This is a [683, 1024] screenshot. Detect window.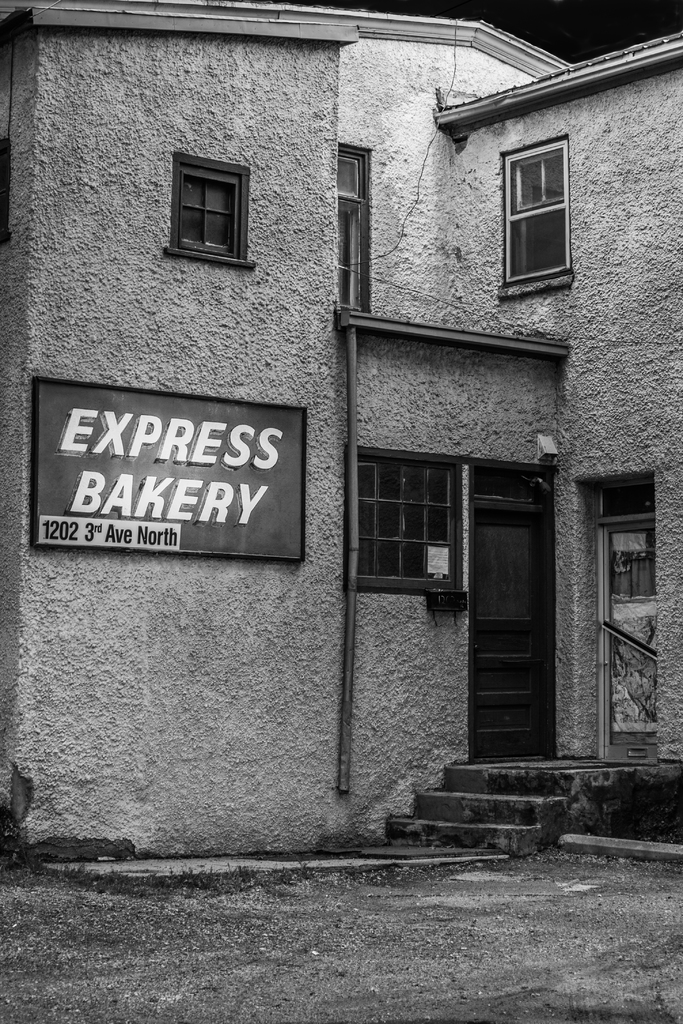
[509, 122, 591, 280].
